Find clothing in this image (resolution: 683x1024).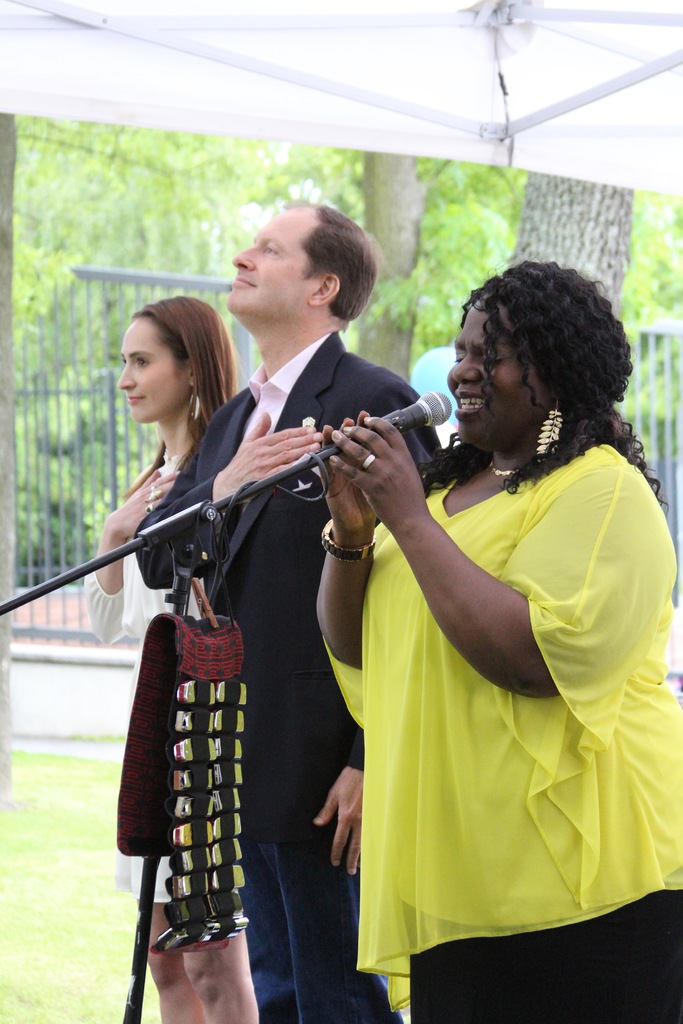
crop(133, 326, 443, 1023).
